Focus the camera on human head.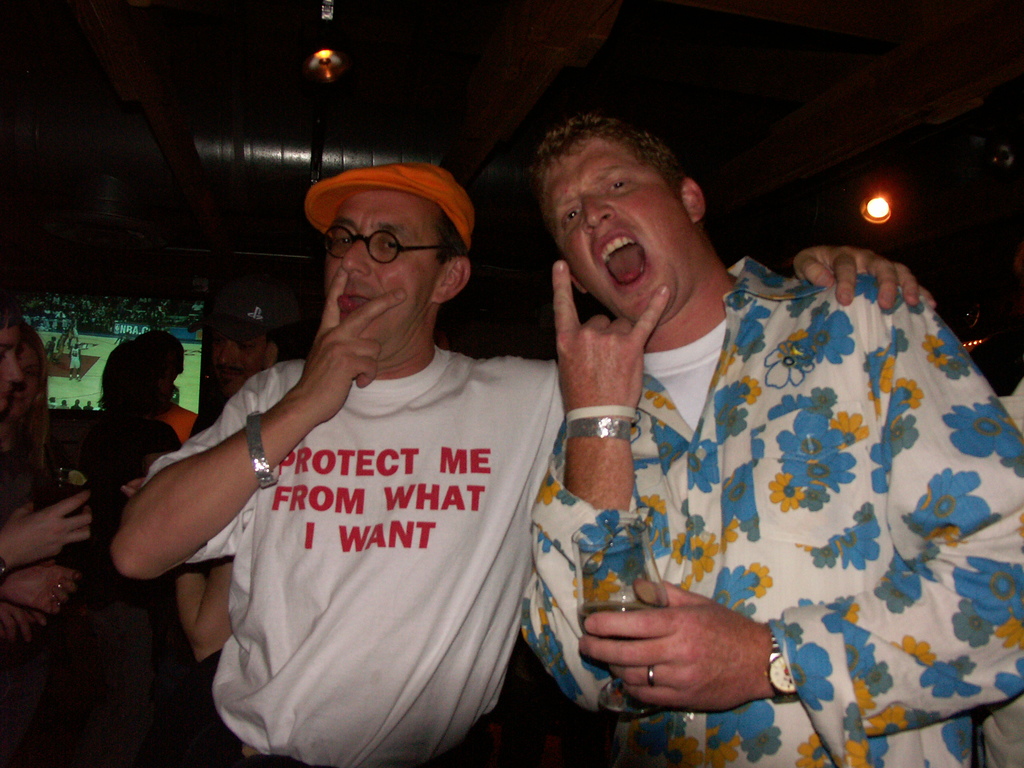
Focus region: (x1=0, y1=305, x2=22, y2=415).
